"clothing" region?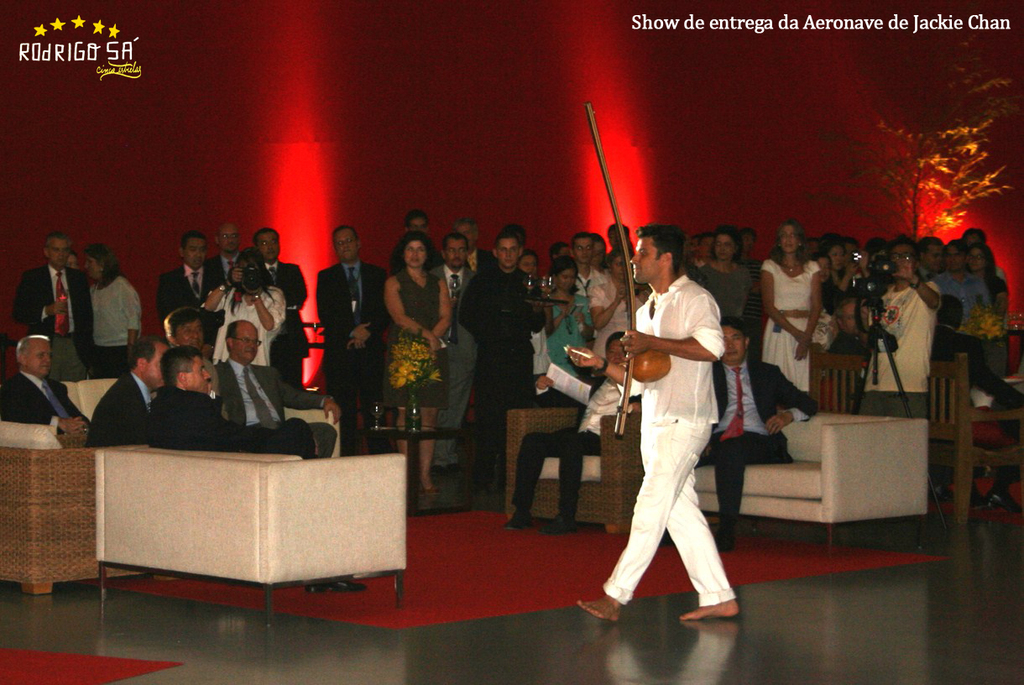
bbox(321, 361, 379, 441)
